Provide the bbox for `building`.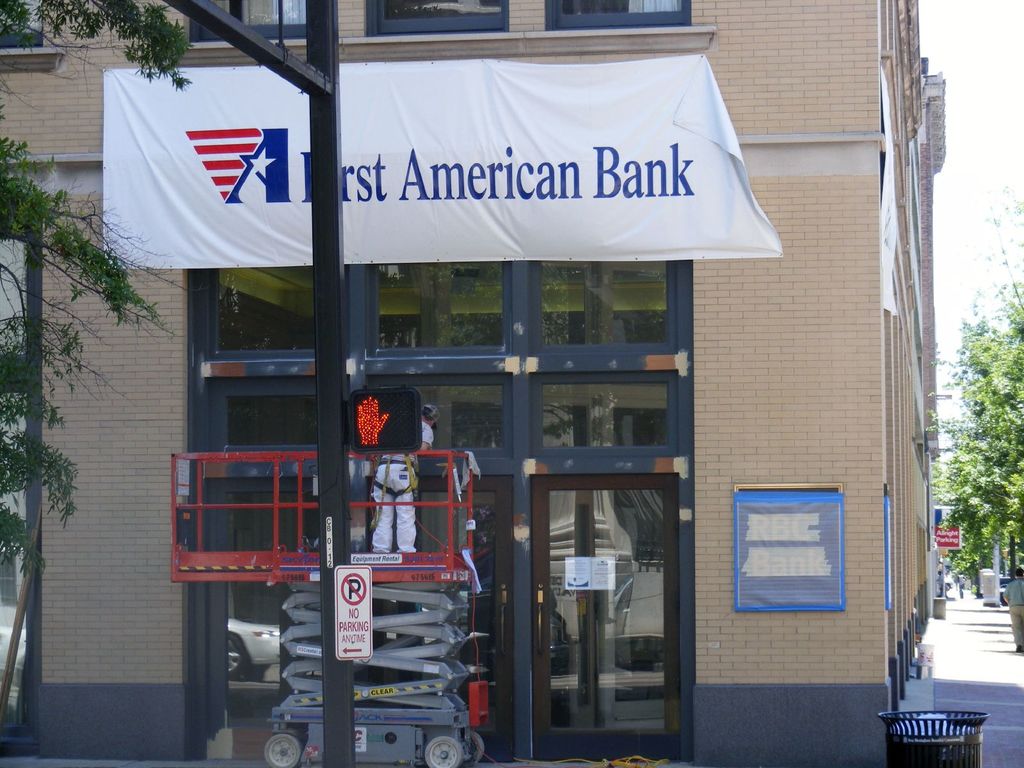
[x1=0, y1=0, x2=943, y2=767].
